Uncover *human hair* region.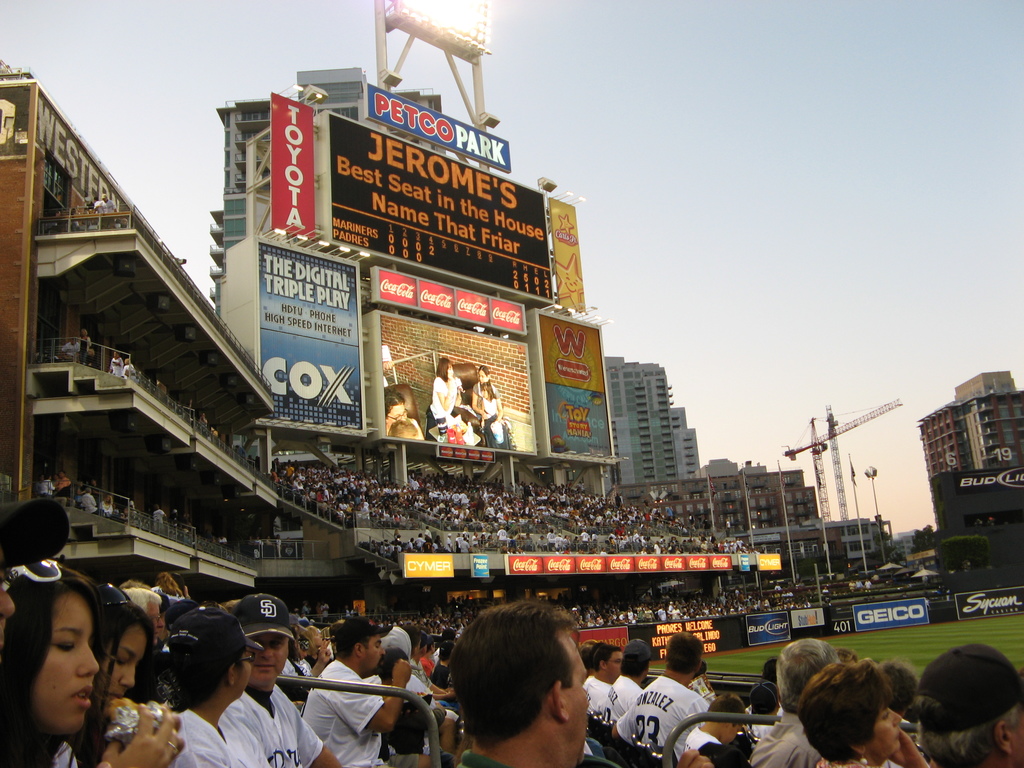
Uncovered: BBox(0, 553, 107, 767).
